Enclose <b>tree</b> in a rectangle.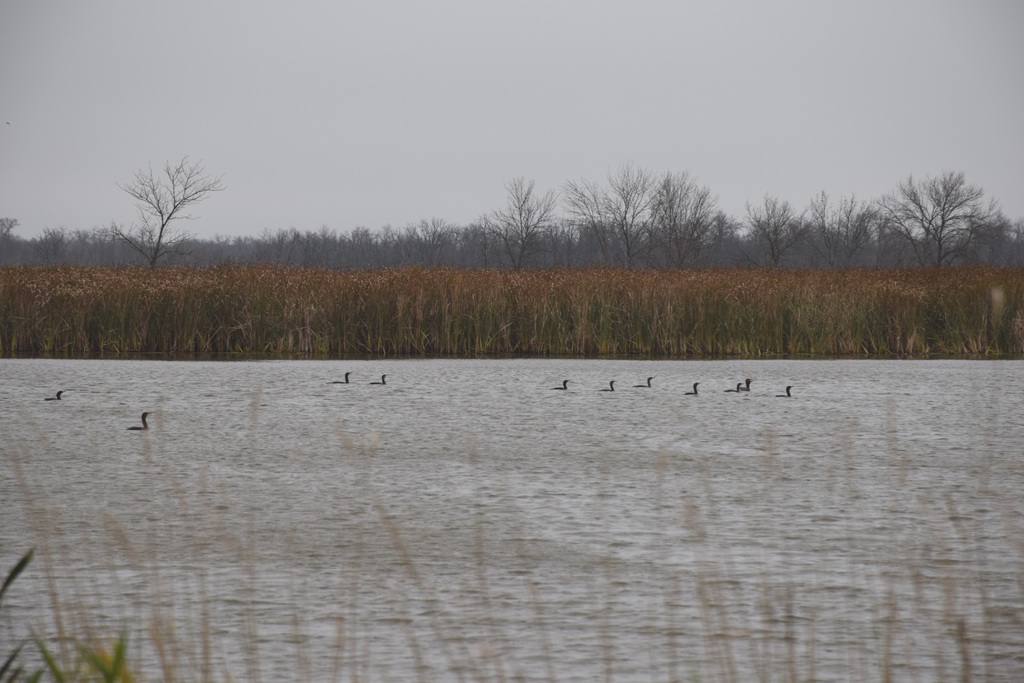
104/152/231/273.
